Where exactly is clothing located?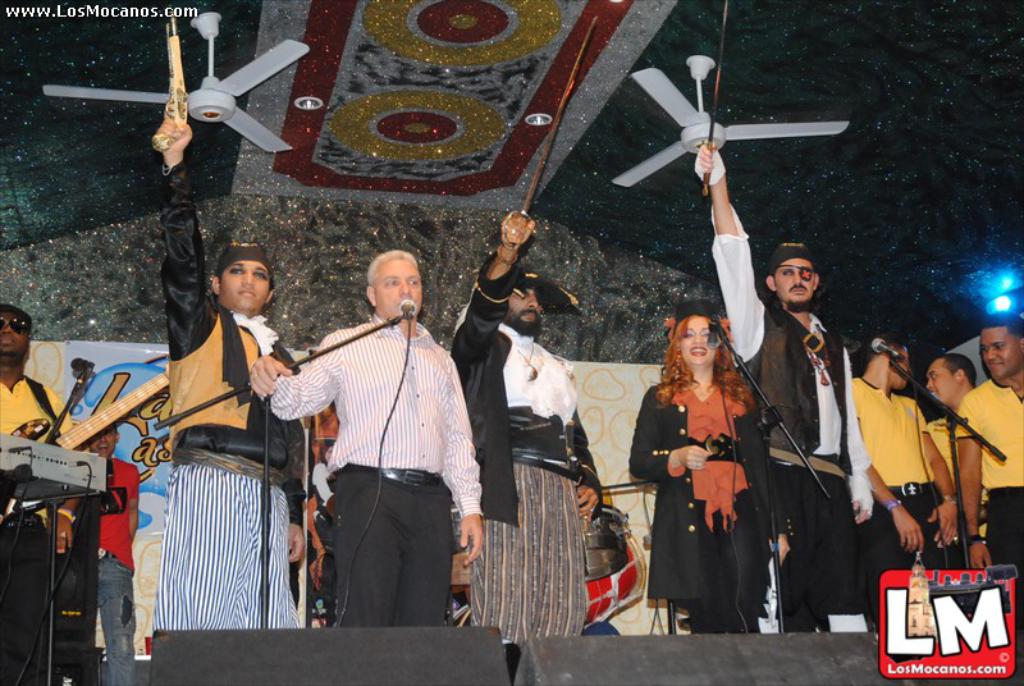
Its bounding box is box=[310, 462, 337, 594].
